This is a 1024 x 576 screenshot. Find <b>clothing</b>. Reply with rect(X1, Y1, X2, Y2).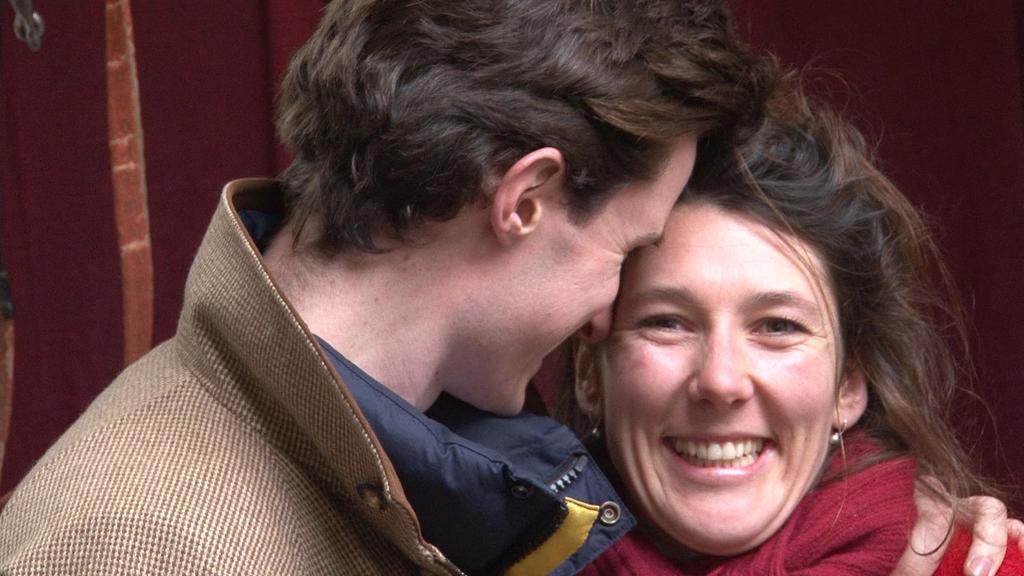
rect(0, 180, 625, 575).
